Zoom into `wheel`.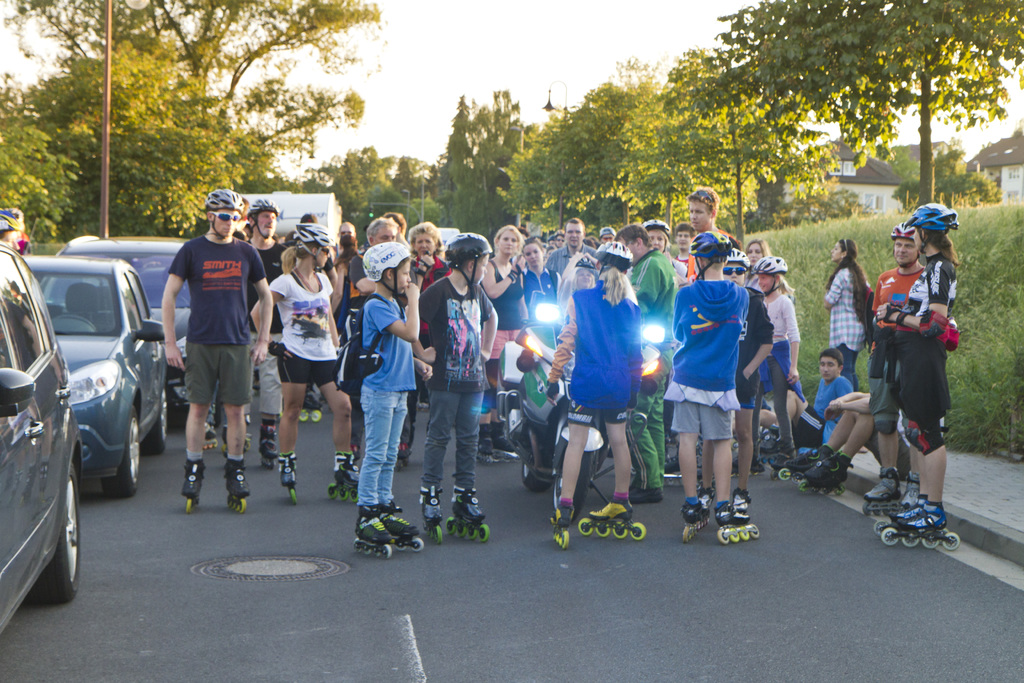
Zoom target: x1=365, y1=543, x2=374, y2=552.
